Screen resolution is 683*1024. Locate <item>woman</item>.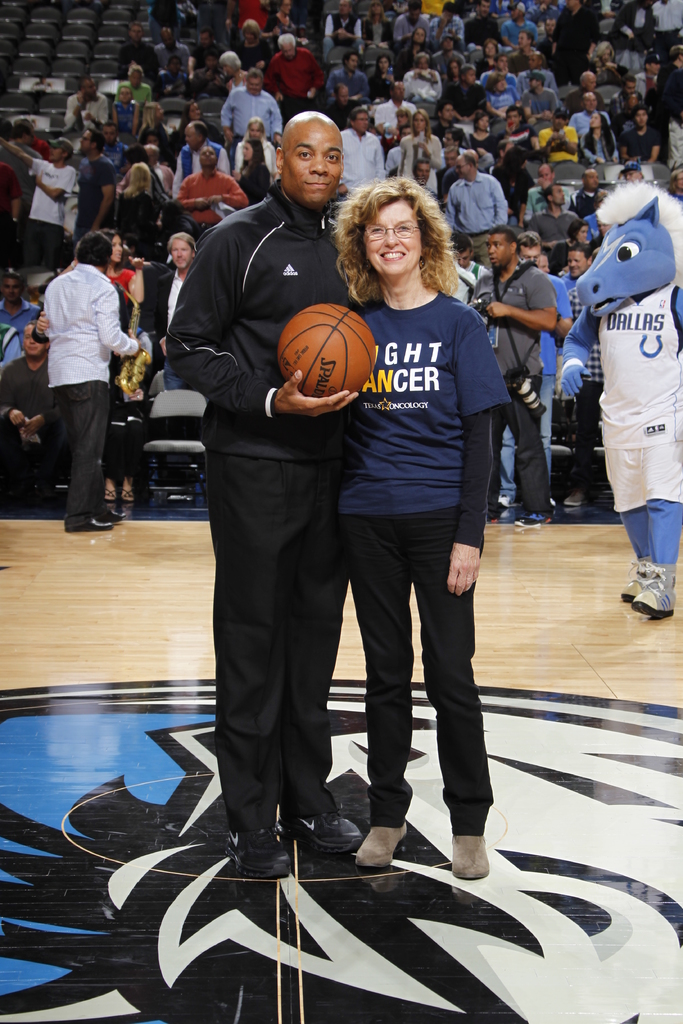
(left=502, top=106, right=533, bottom=140).
